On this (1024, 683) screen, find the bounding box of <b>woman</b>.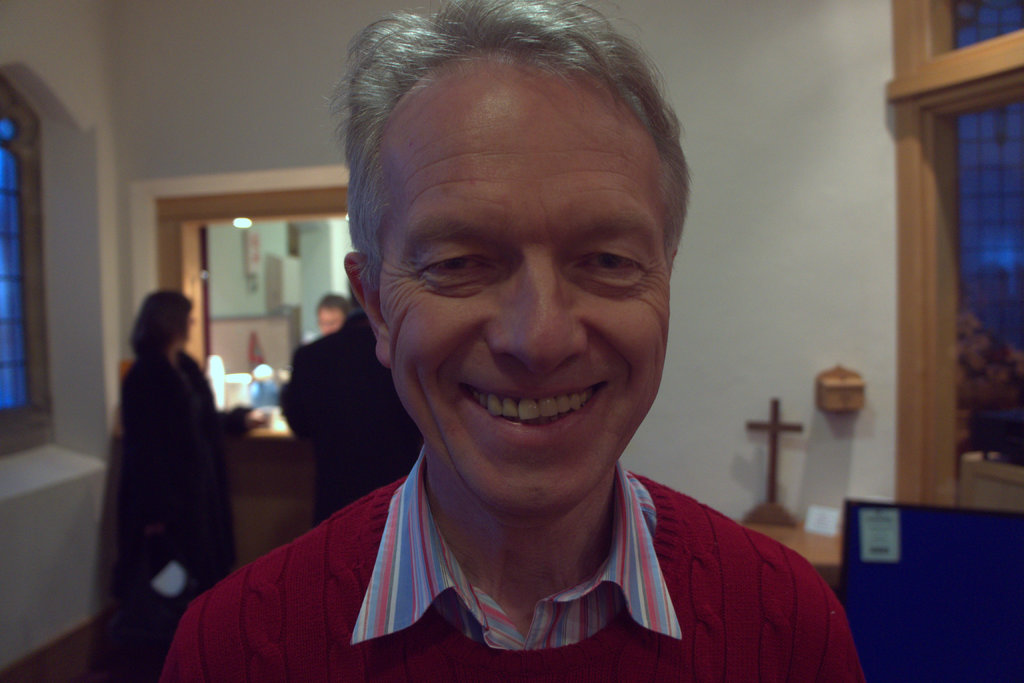
Bounding box: select_region(120, 288, 271, 665).
